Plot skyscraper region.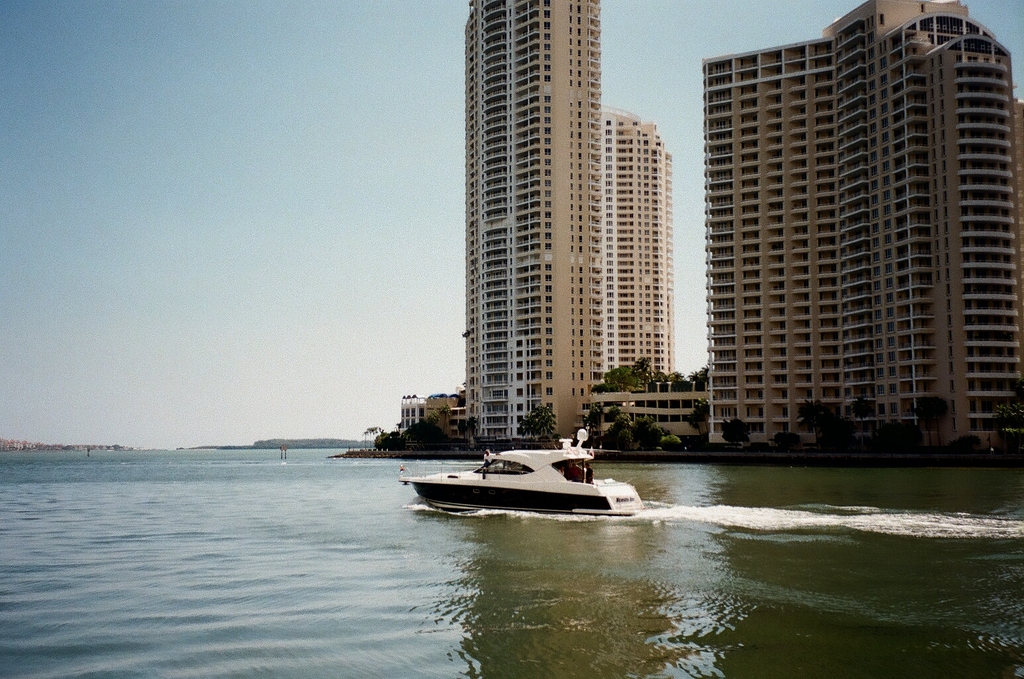
Plotted at box(465, 0, 600, 438).
